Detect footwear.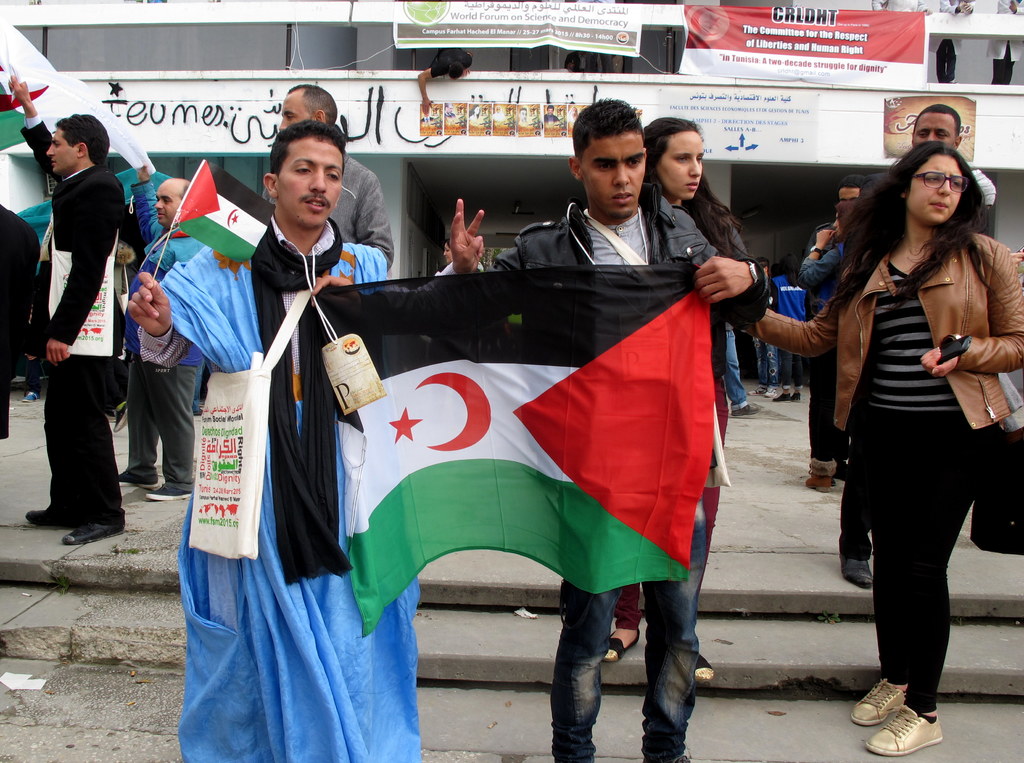
Detected at (left=735, top=403, right=756, bottom=417).
